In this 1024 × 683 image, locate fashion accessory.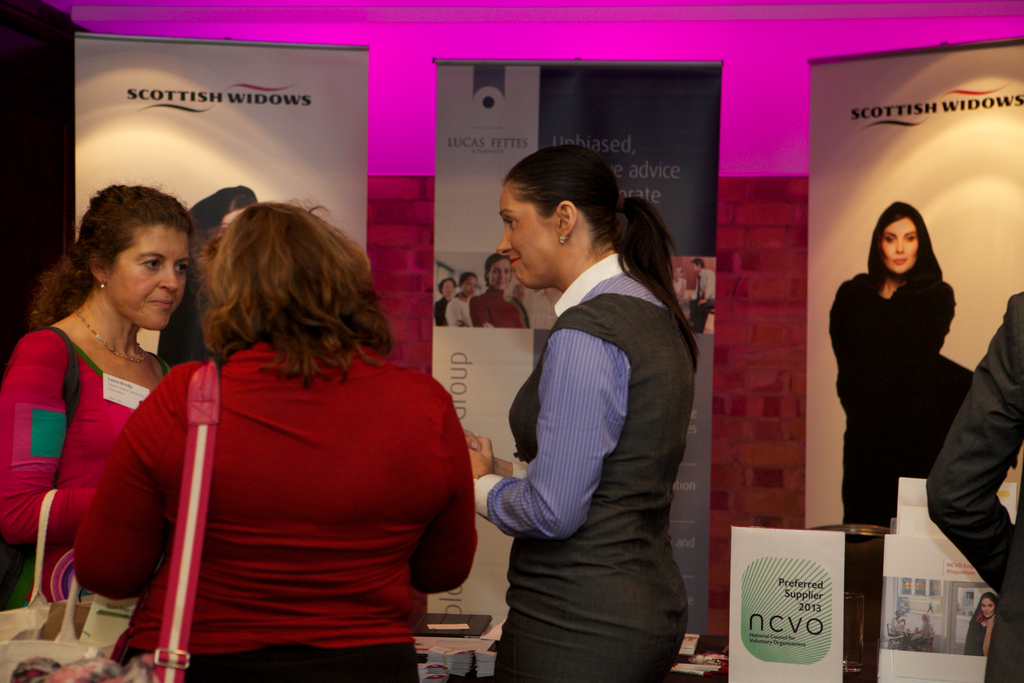
Bounding box: <box>559,234,569,244</box>.
